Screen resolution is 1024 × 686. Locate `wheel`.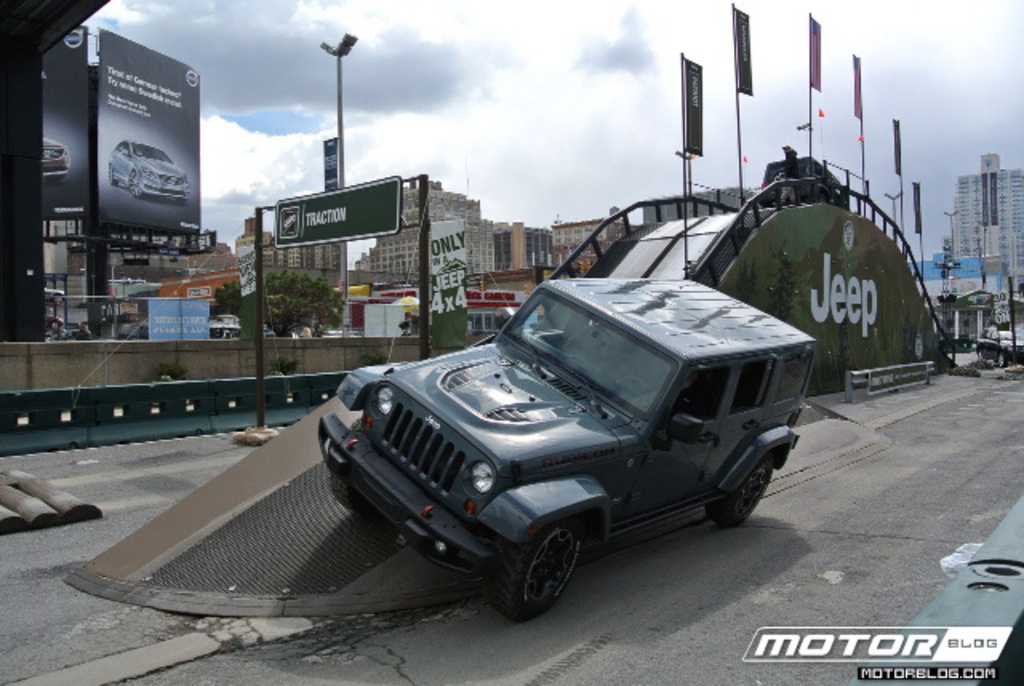
(x1=173, y1=197, x2=189, y2=208).
